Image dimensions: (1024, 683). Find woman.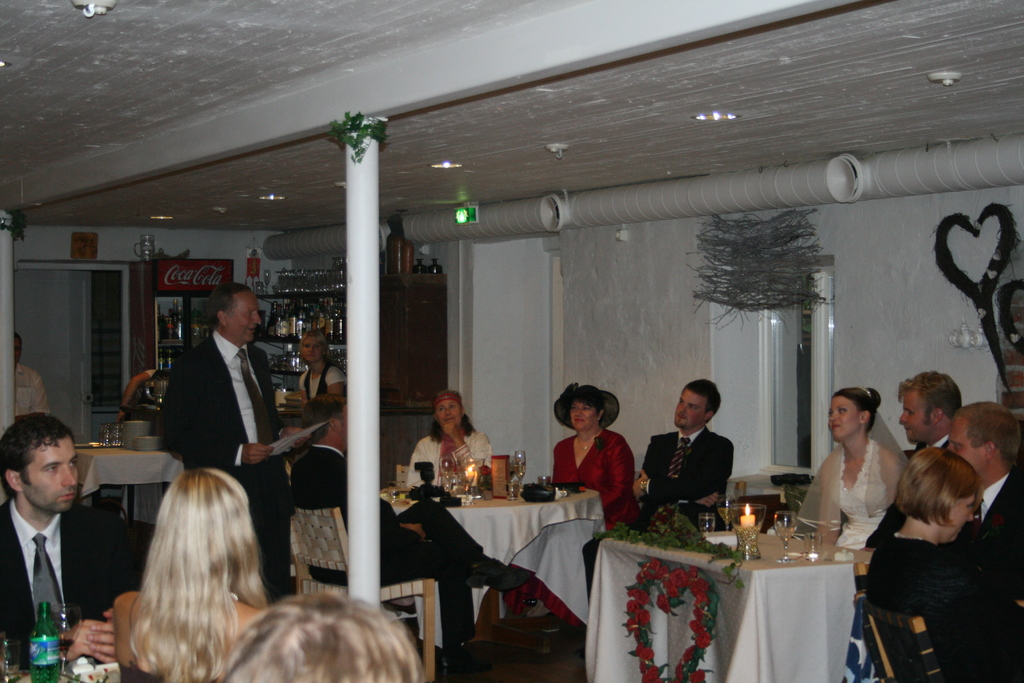
pyautogui.locateOnScreen(504, 377, 636, 643).
